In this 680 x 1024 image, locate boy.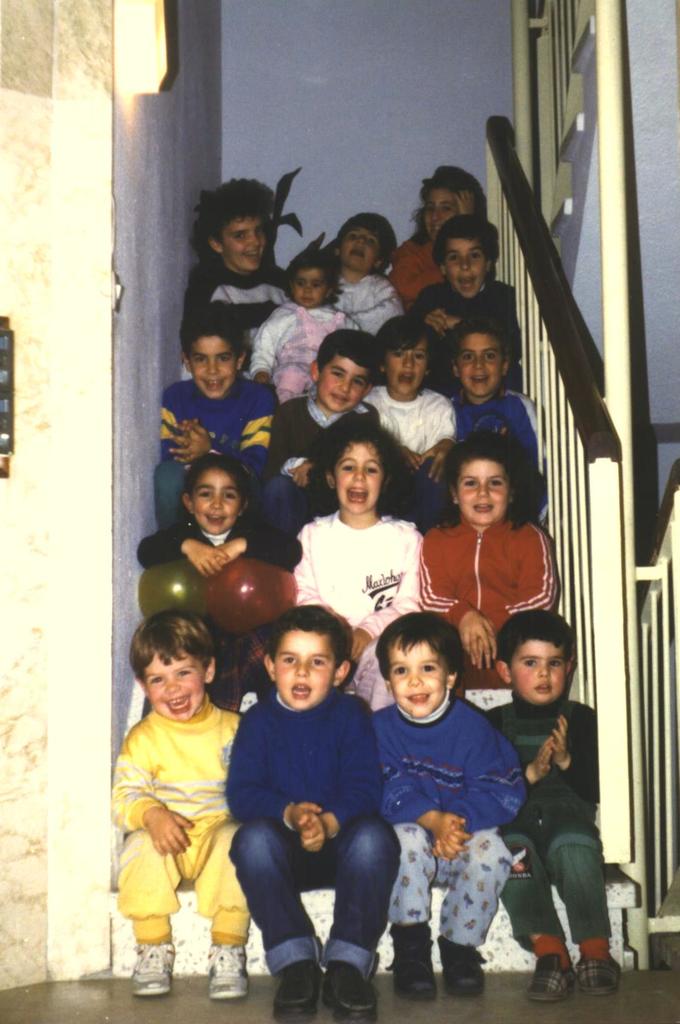
Bounding box: bbox=(113, 612, 252, 1000).
